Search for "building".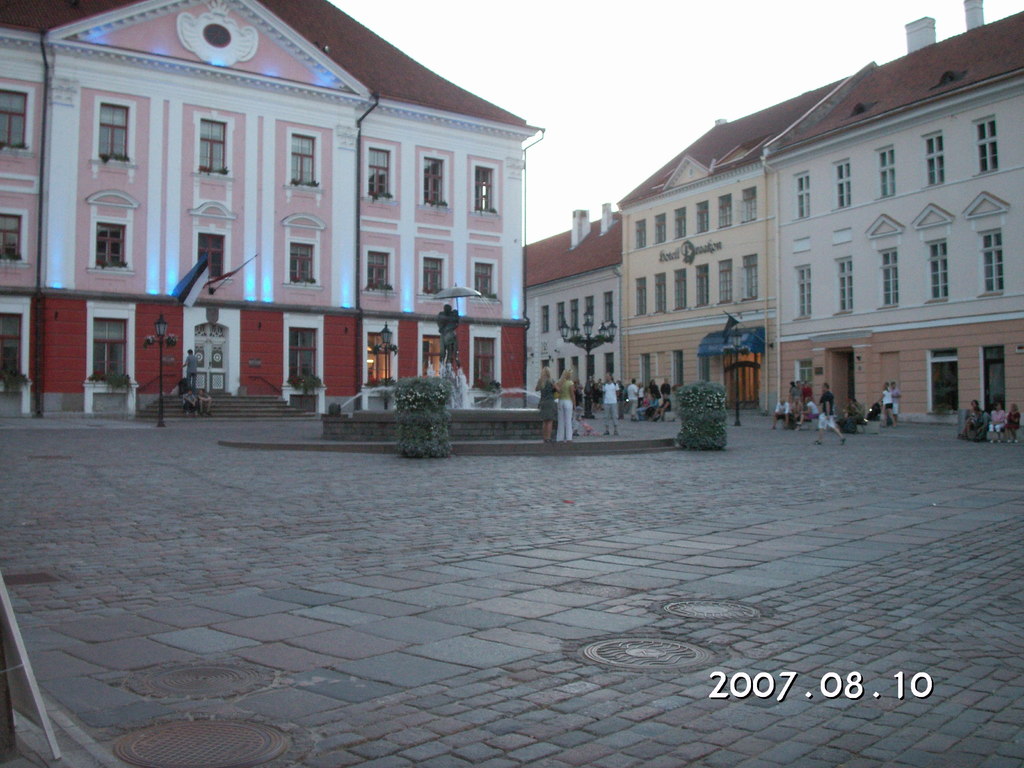
Found at [622,7,1023,425].
